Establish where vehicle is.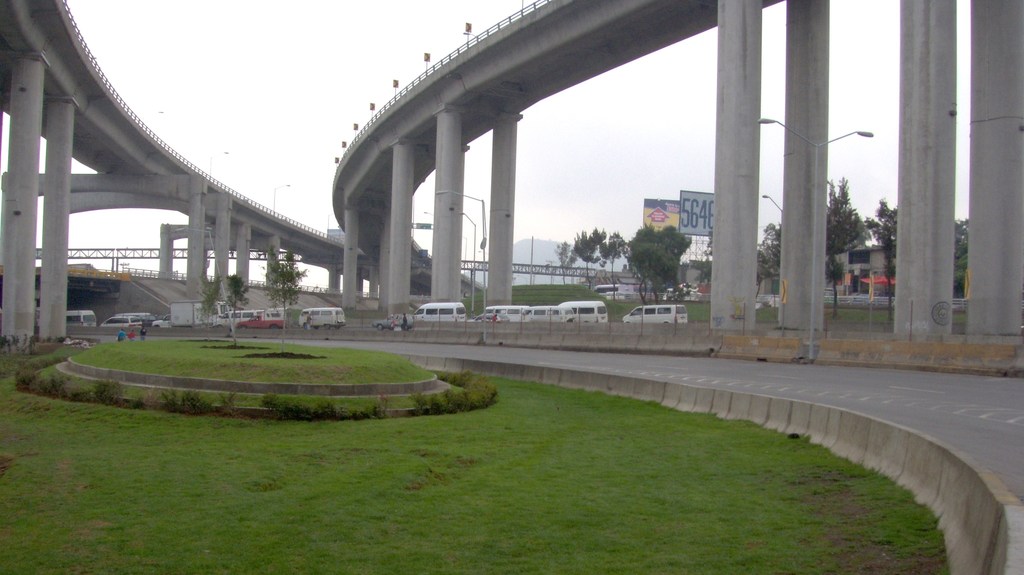
Established at x1=376, y1=313, x2=410, y2=332.
